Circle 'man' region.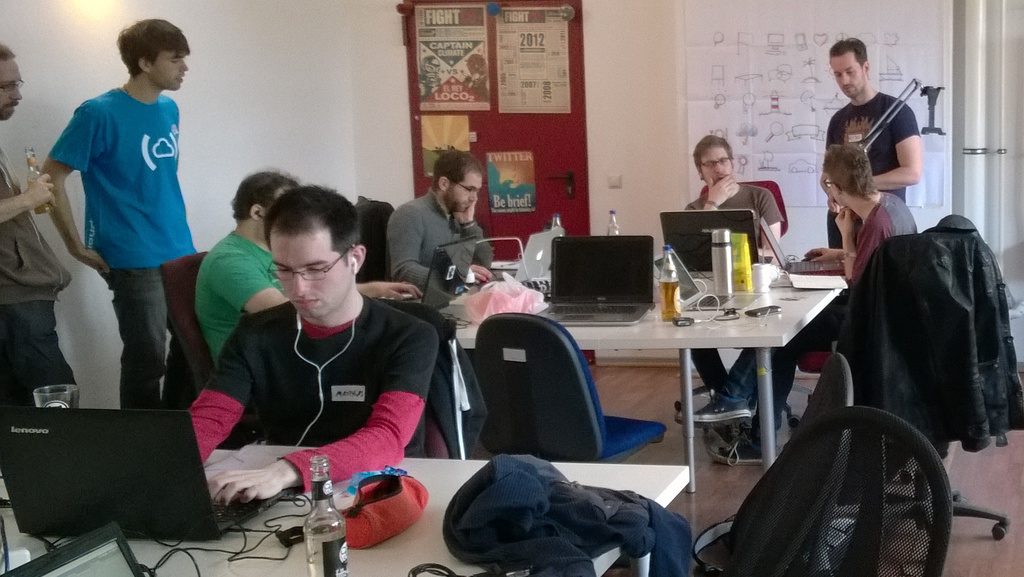
Region: 385 146 493 288.
